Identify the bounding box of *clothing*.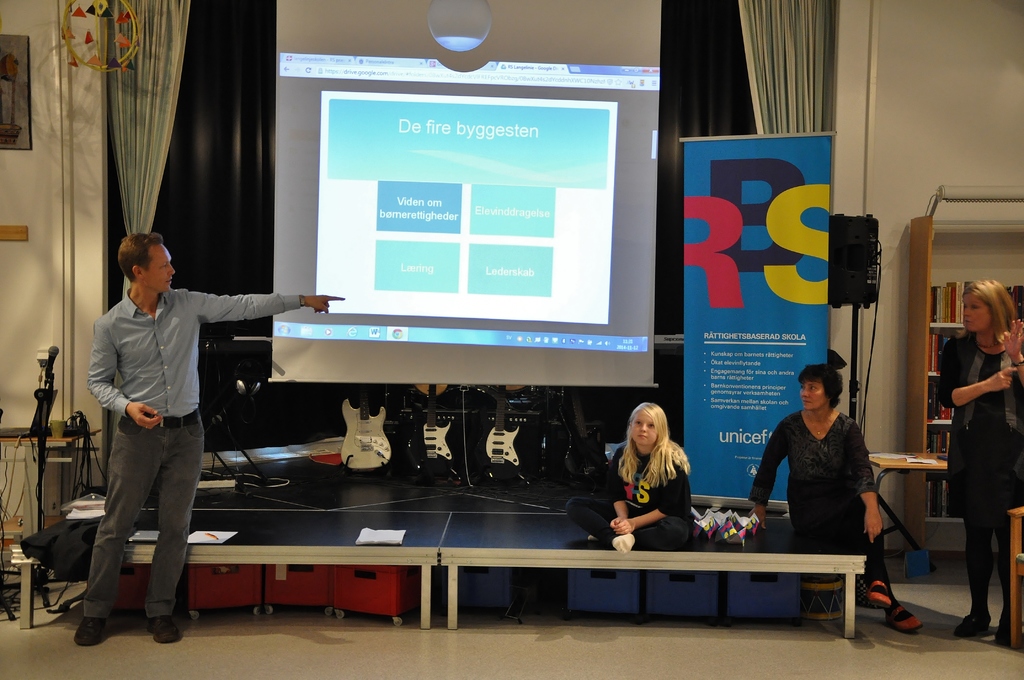
<box>82,286,302,620</box>.
